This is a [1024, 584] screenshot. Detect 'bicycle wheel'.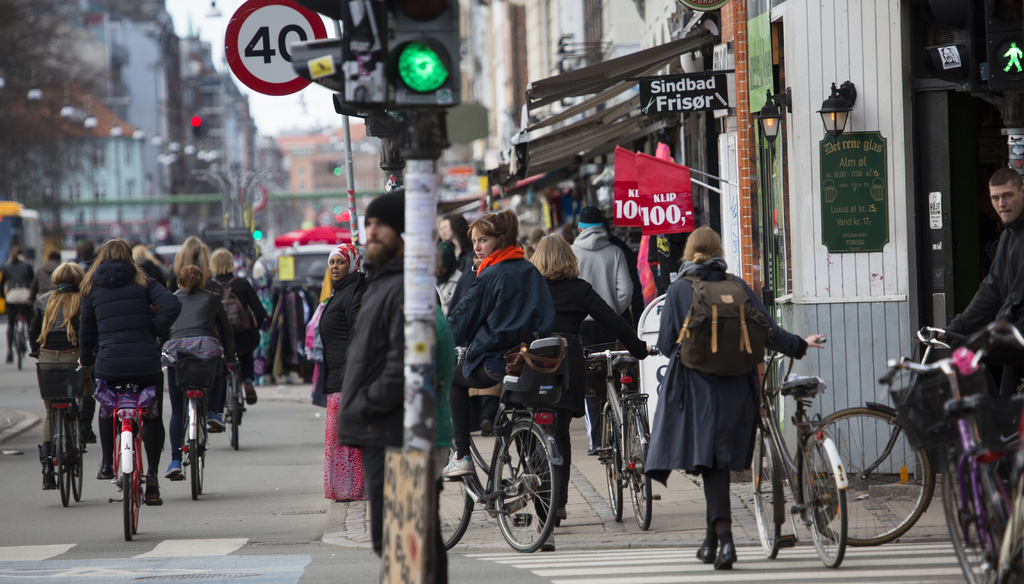
box(119, 425, 141, 541).
